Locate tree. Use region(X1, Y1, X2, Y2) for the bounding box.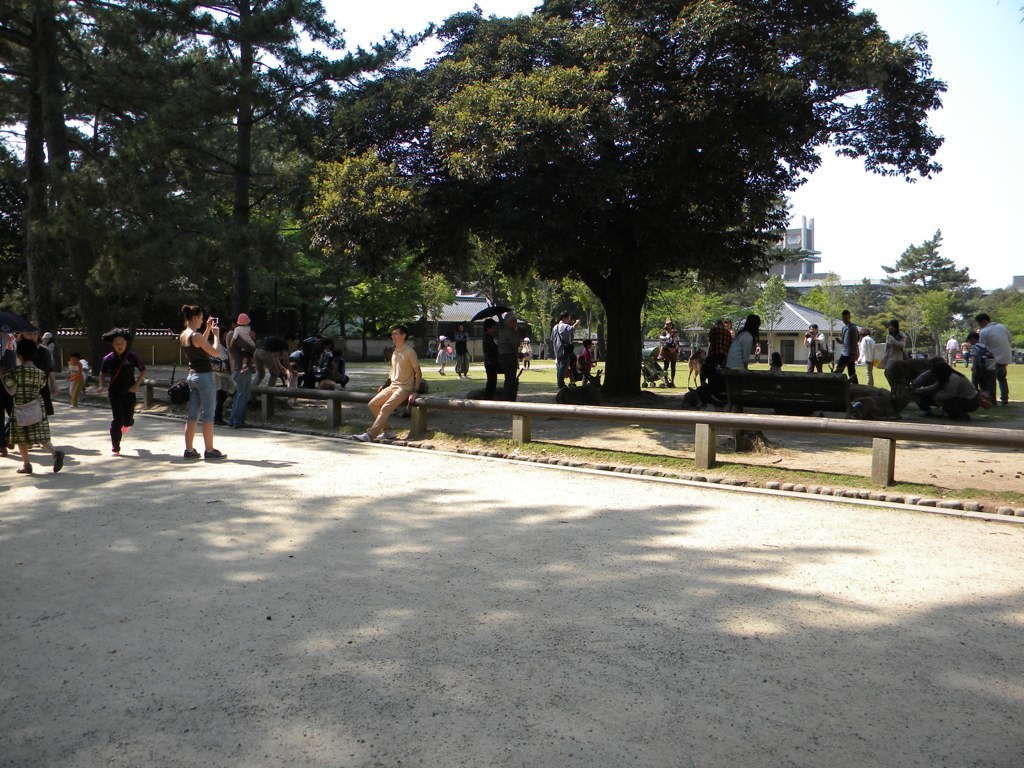
region(961, 284, 1023, 352).
